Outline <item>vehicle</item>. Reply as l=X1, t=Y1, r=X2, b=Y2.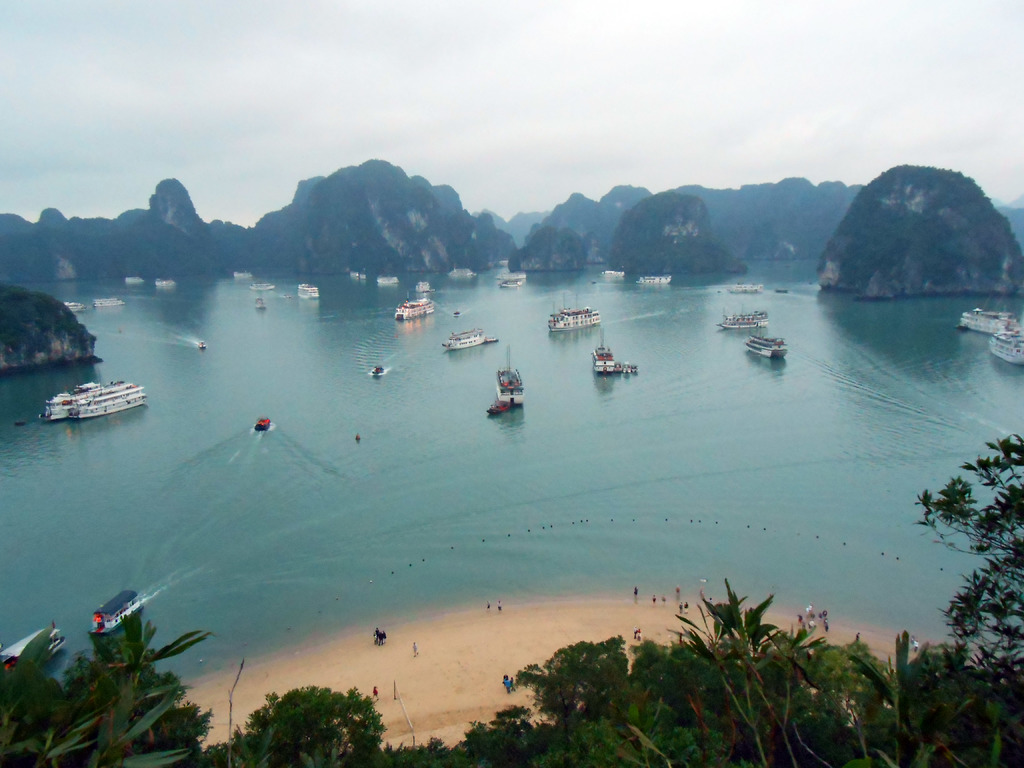
l=88, t=590, r=144, b=637.
